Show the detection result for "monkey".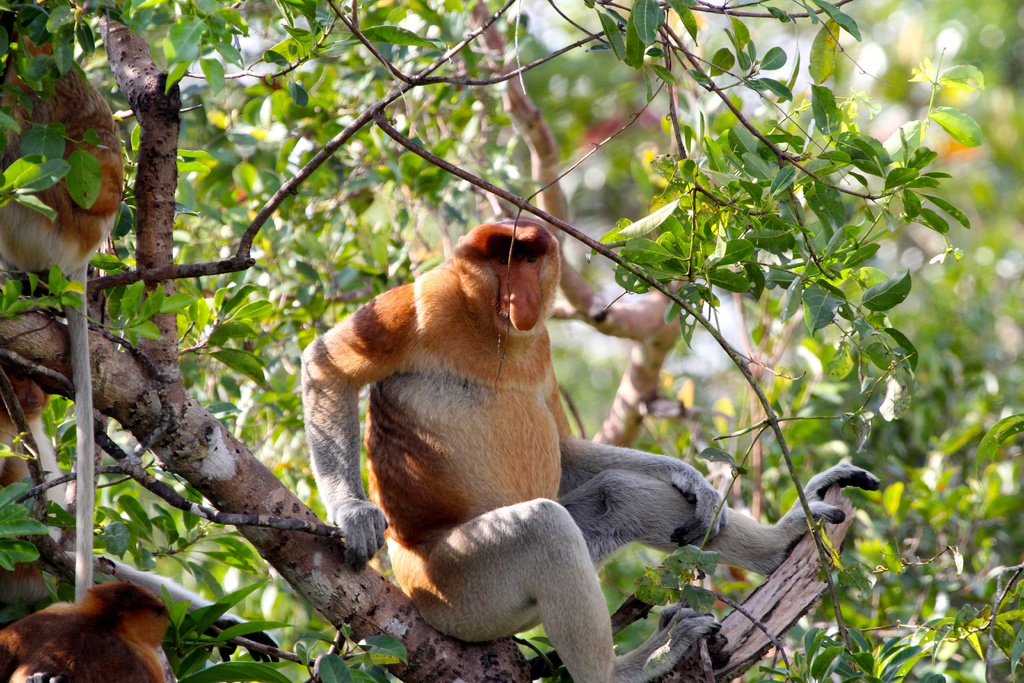
0:575:181:682.
